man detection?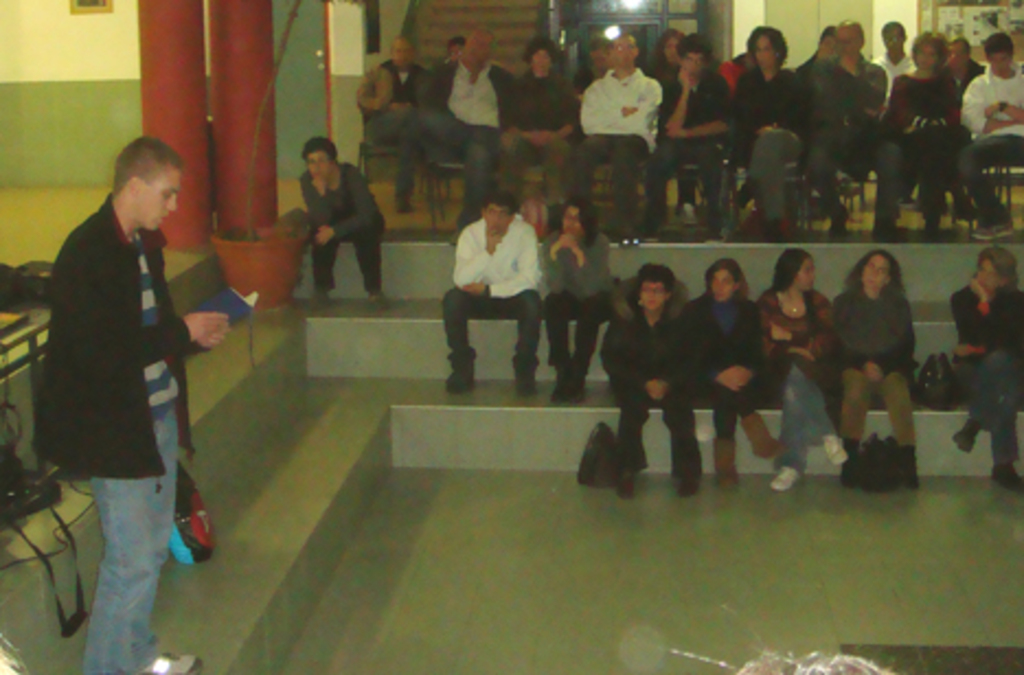
(642, 28, 746, 250)
